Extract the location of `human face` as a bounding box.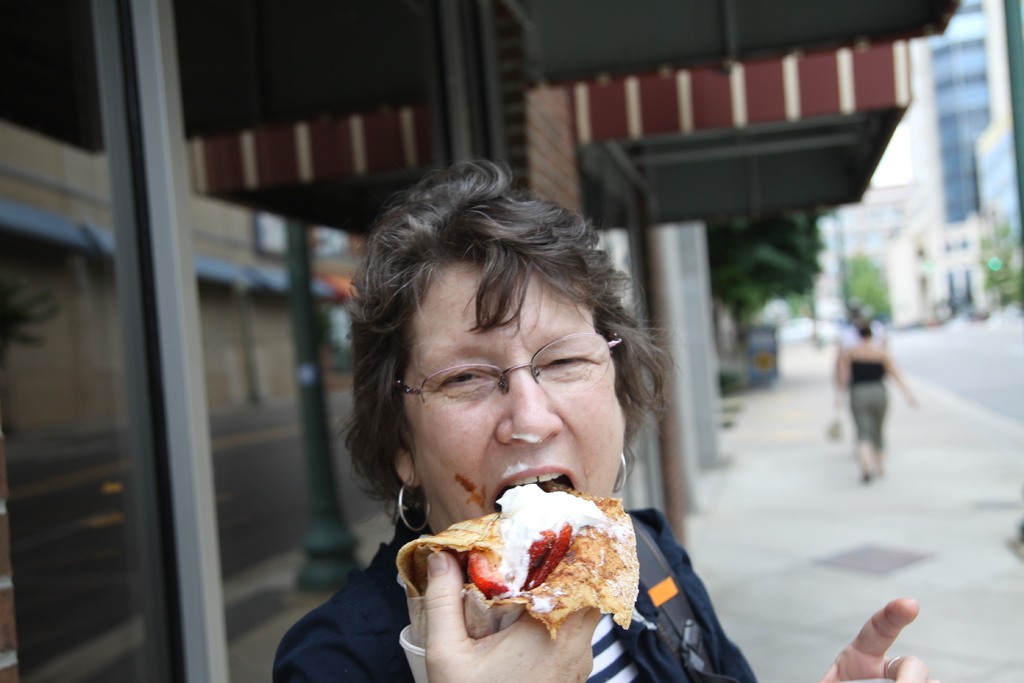
403,259,620,532.
